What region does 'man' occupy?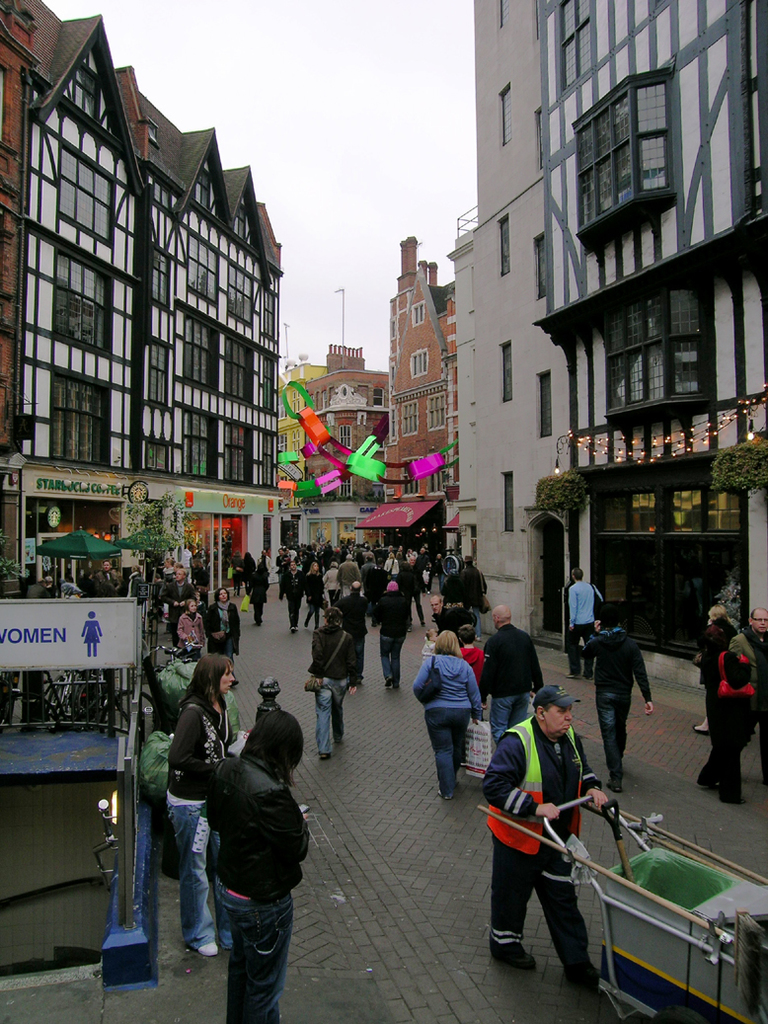
93 557 124 595.
